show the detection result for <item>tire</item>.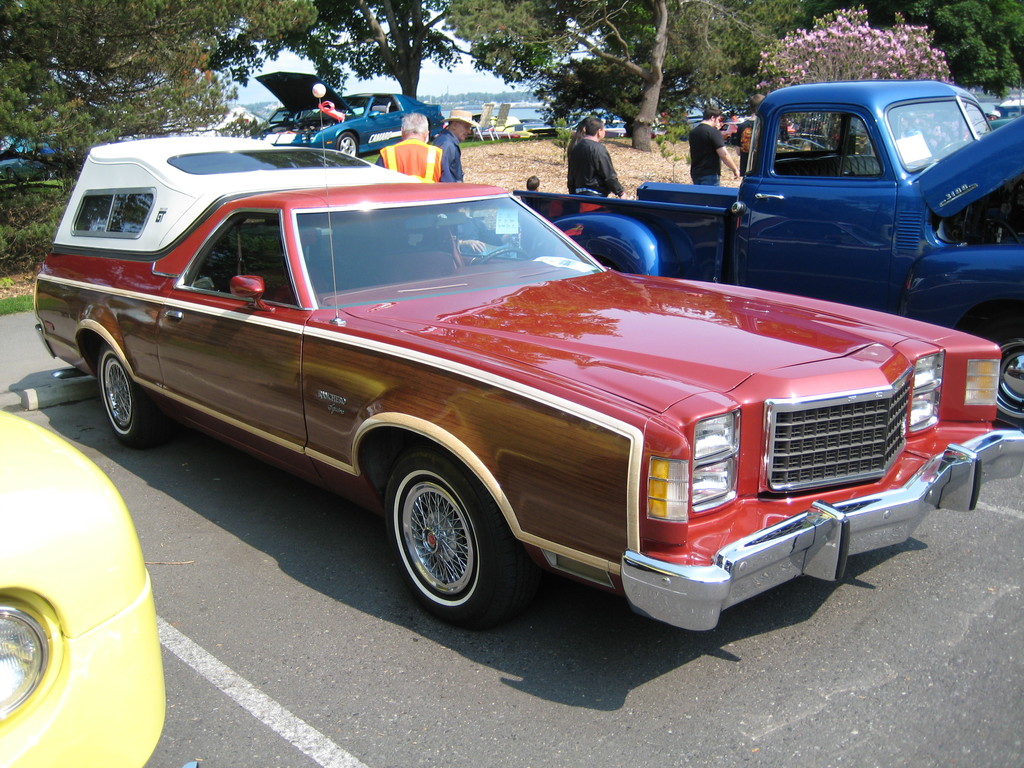
box(97, 337, 146, 445).
